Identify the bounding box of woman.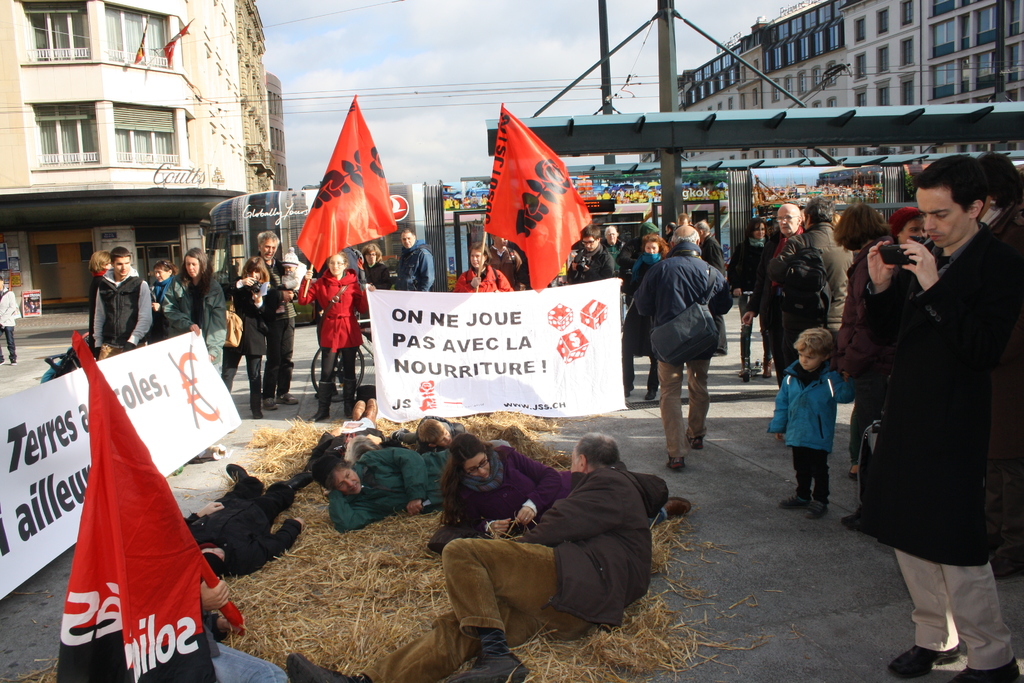
bbox=[877, 176, 1008, 634].
